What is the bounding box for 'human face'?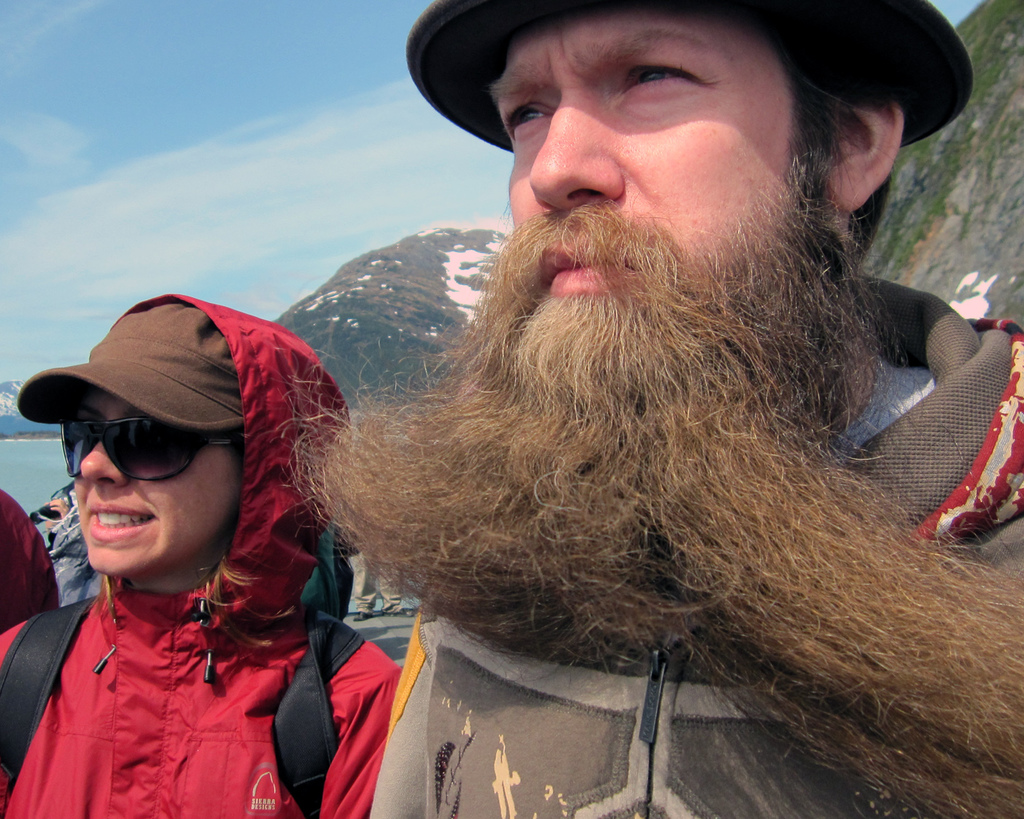
280, 5, 1023, 818.
